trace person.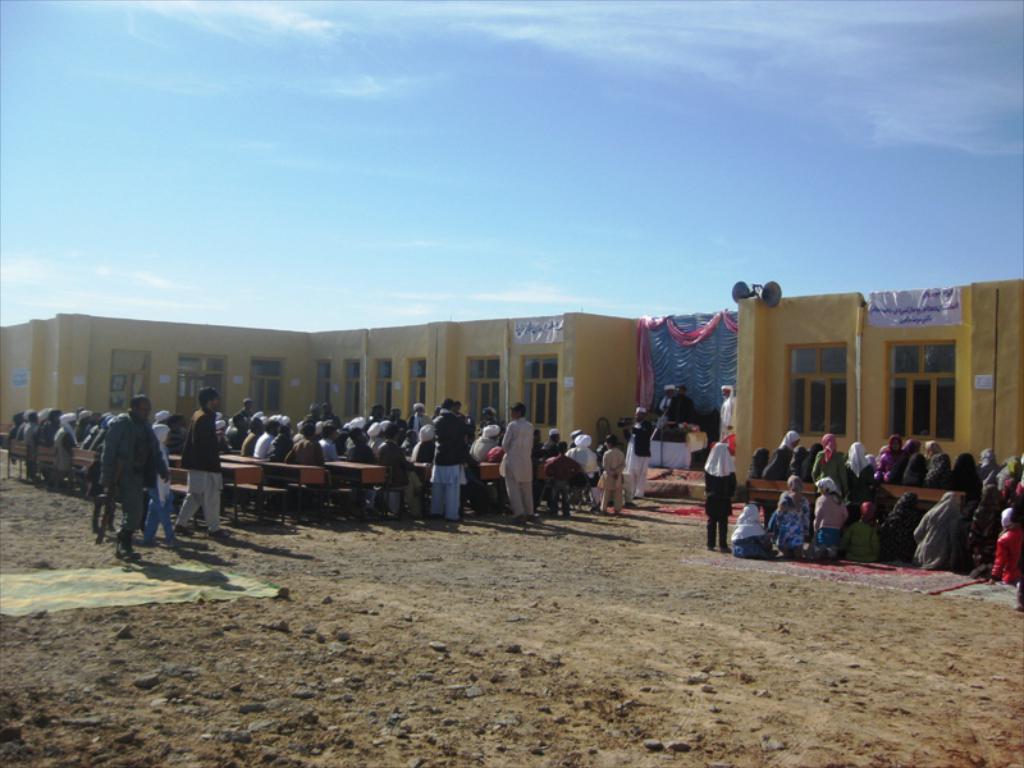
Traced to 813,476,847,557.
